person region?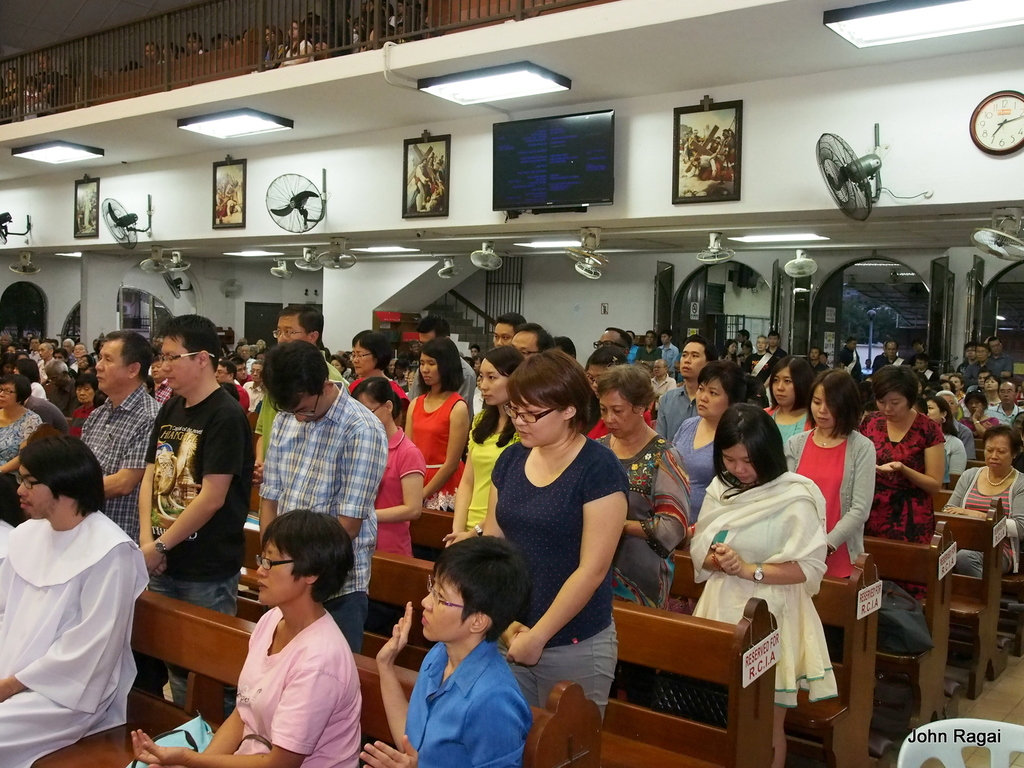
[817, 351, 832, 369]
